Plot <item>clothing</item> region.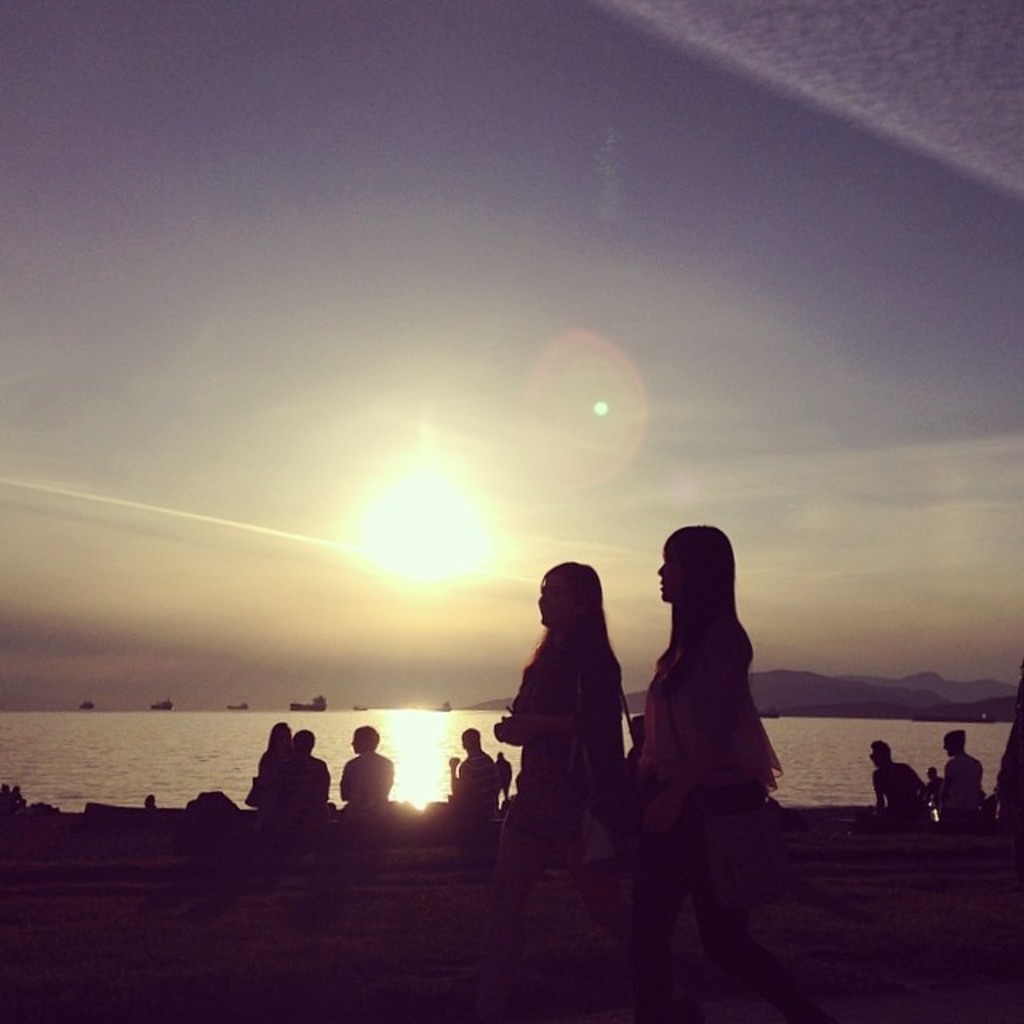
Plotted at box(512, 618, 618, 862).
